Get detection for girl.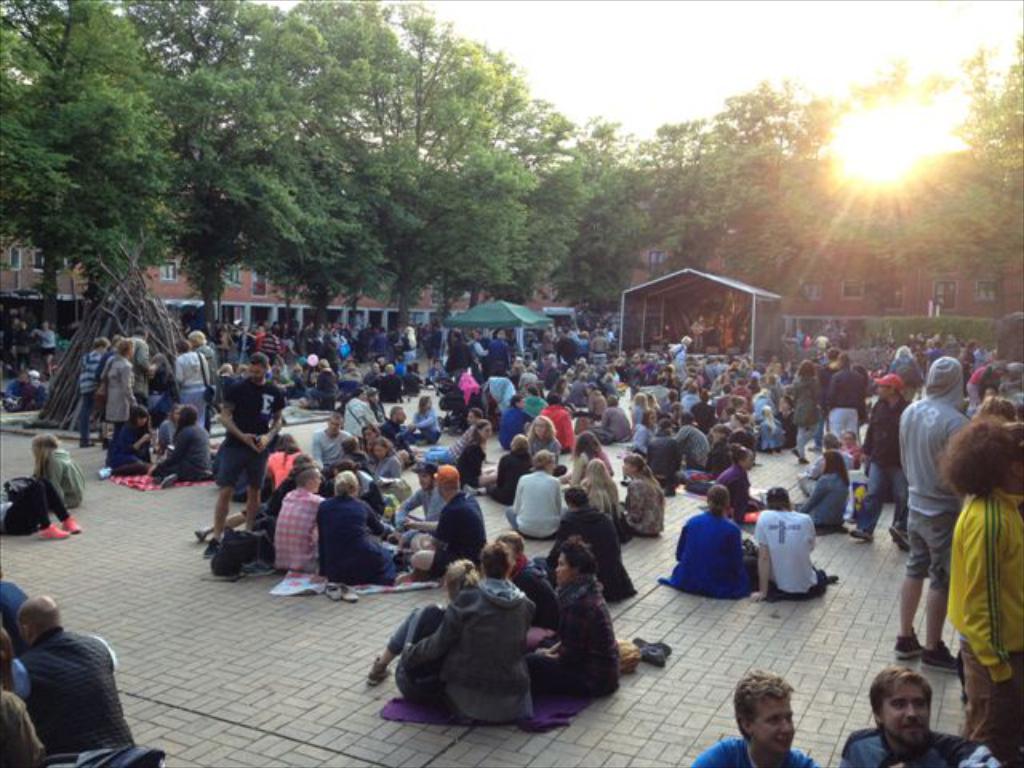
Detection: (left=458, top=416, right=504, bottom=493).
